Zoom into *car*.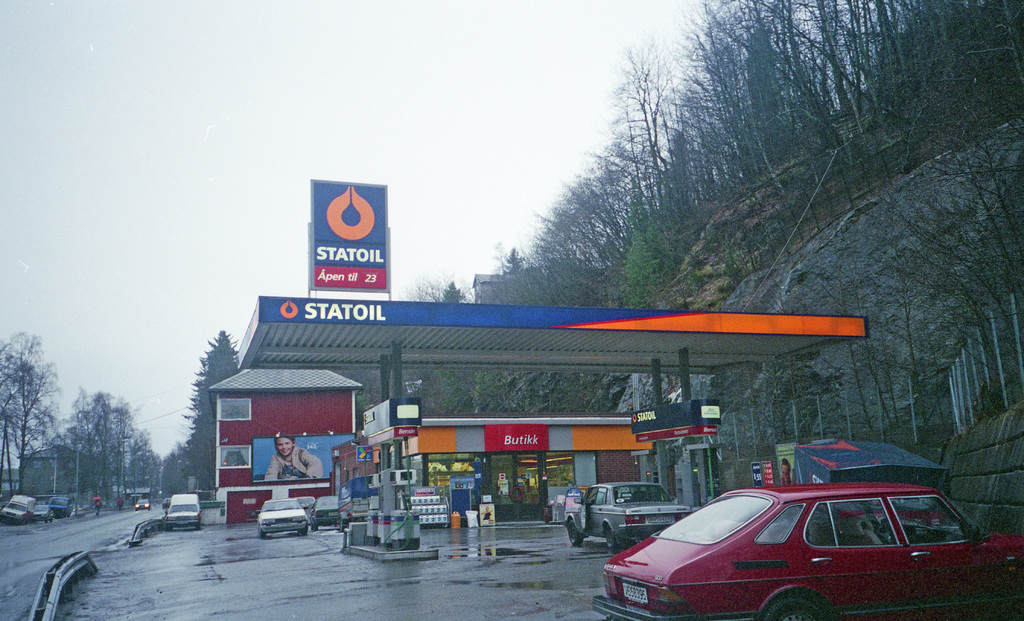
Zoom target: rect(134, 499, 150, 510).
